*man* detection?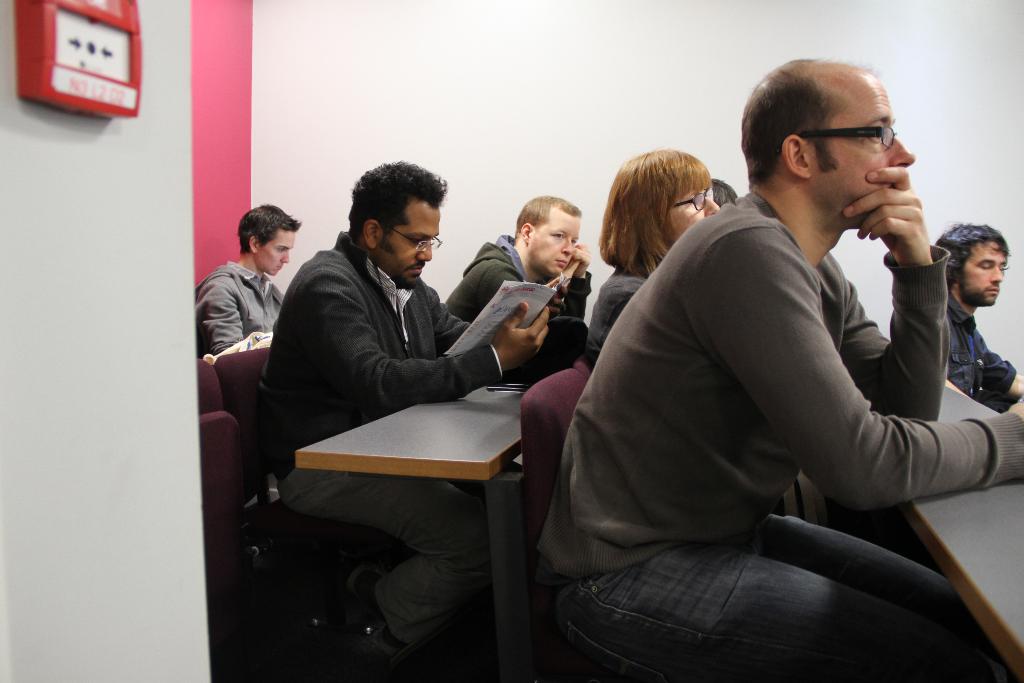
938 220 1023 417
